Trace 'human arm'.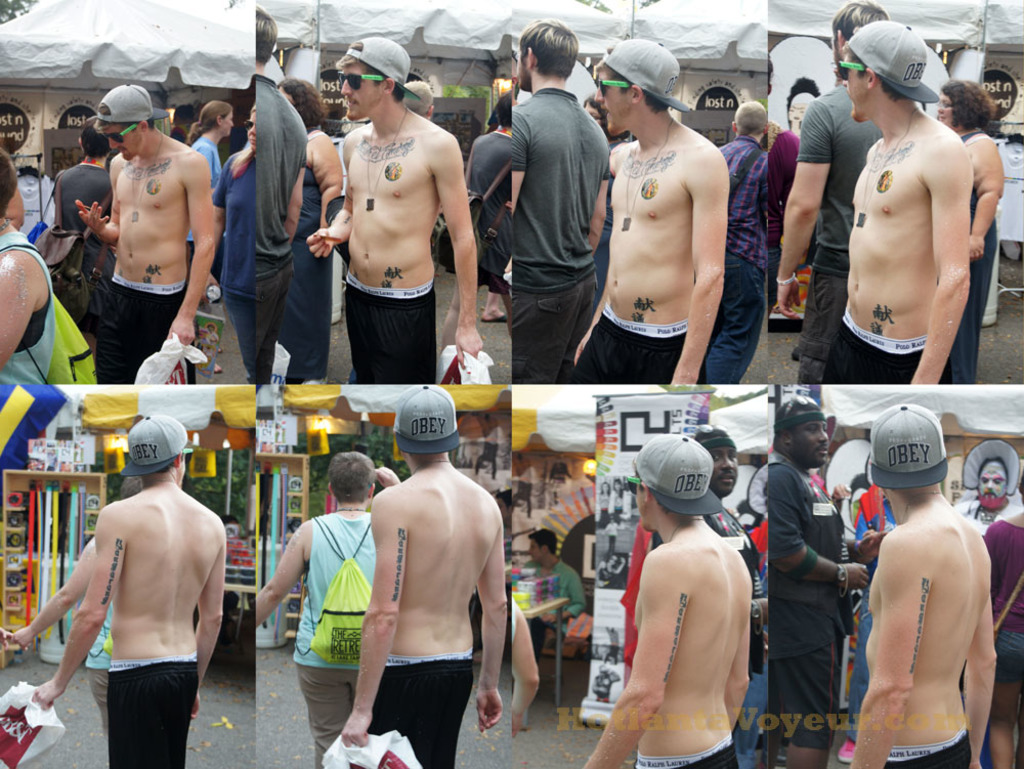
Traced to [left=774, top=90, right=839, bottom=325].
